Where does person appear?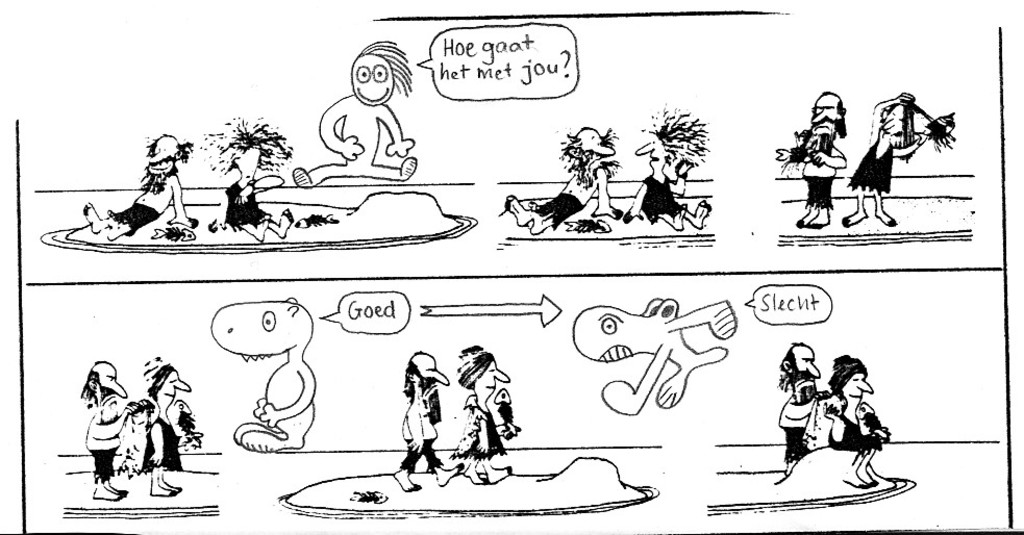
Appears at x1=139 y1=356 x2=202 y2=501.
